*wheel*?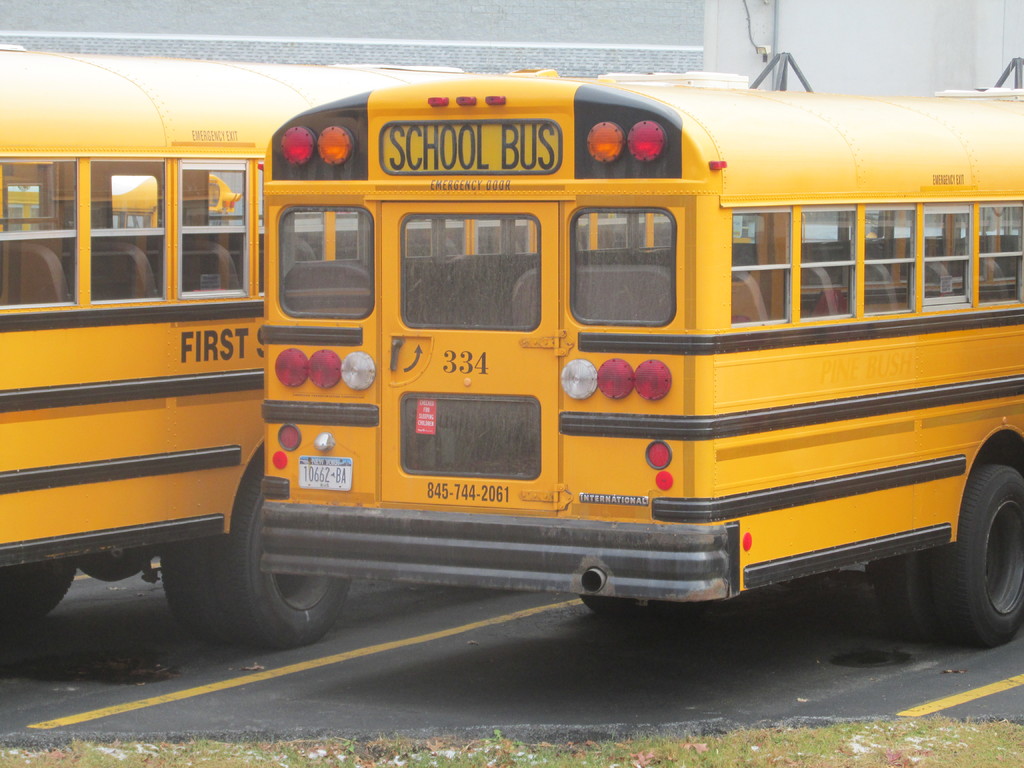
212:469:350:649
